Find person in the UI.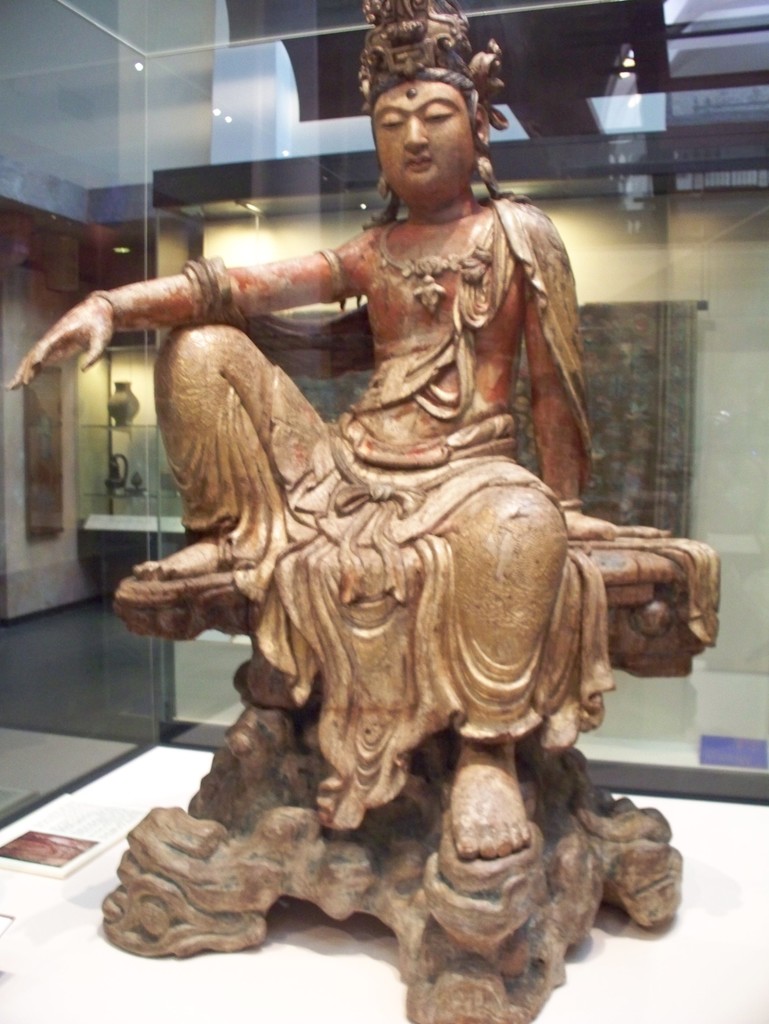
UI element at <bbox>8, 0, 661, 860</bbox>.
